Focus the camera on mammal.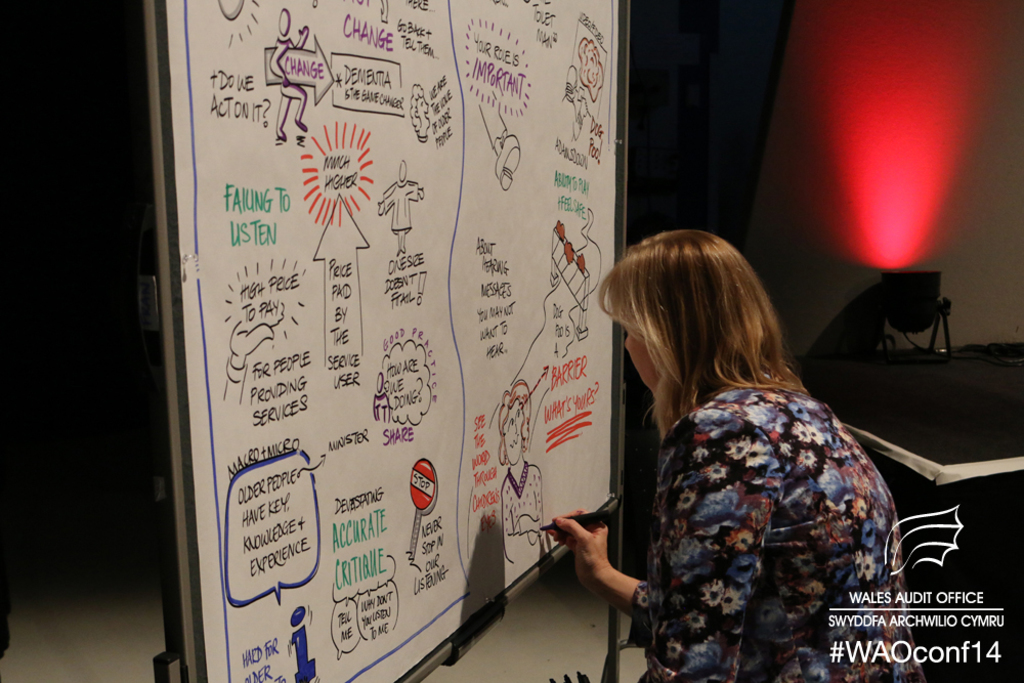
Focus region: [x1=377, y1=158, x2=424, y2=249].
